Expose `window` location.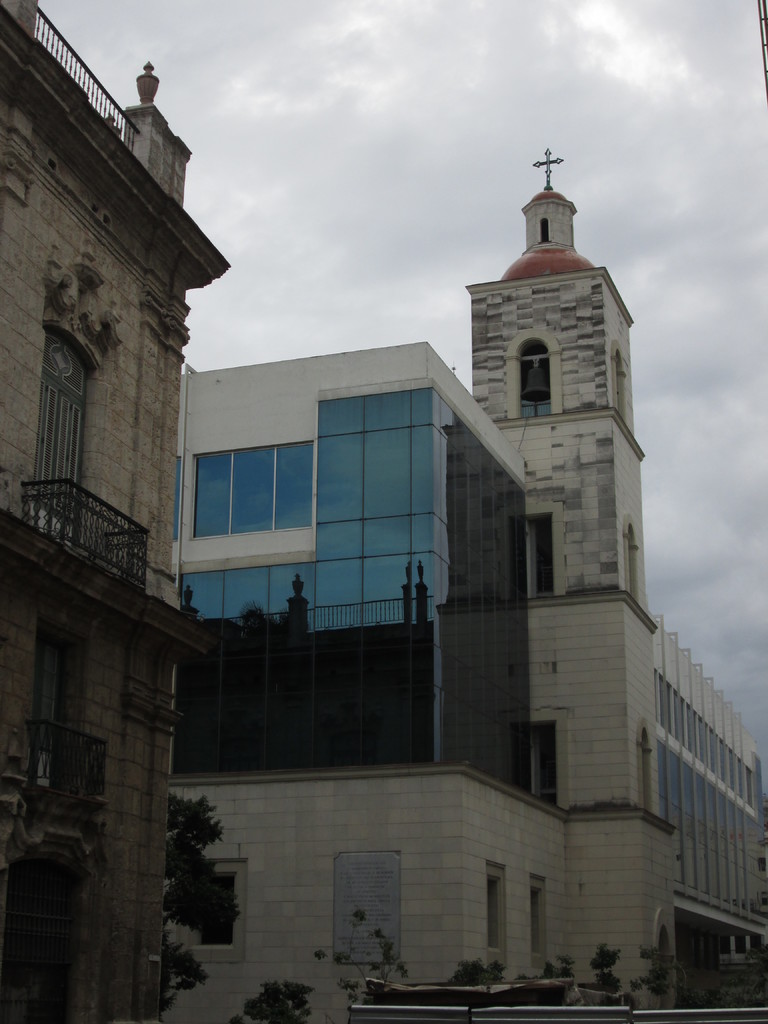
Exposed at [x1=641, y1=719, x2=655, y2=811].
